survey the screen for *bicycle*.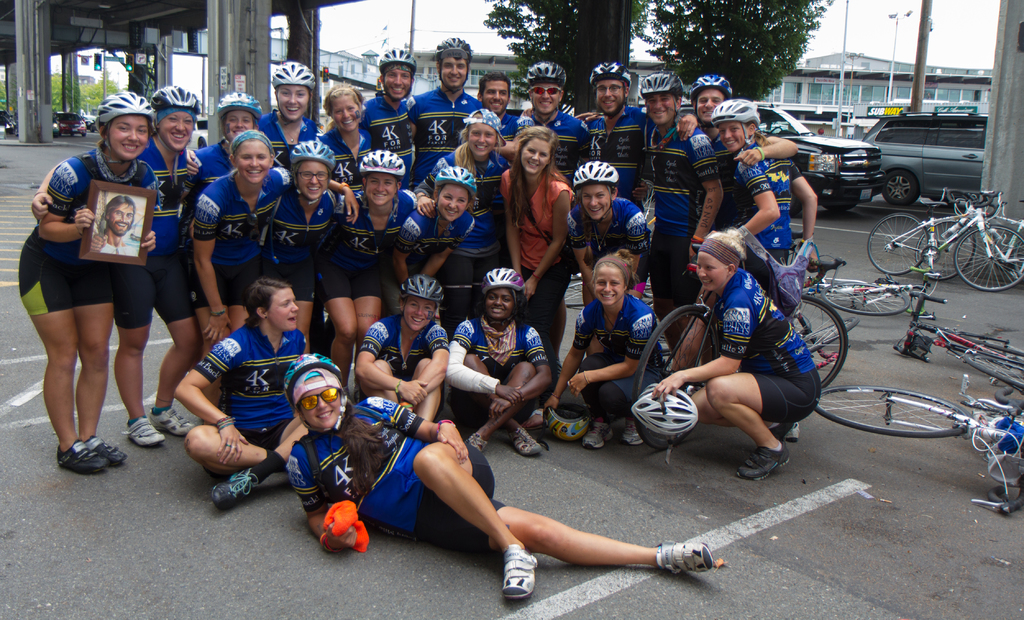
Survey found: {"x1": 817, "y1": 386, "x2": 1023, "y2": 512}.
